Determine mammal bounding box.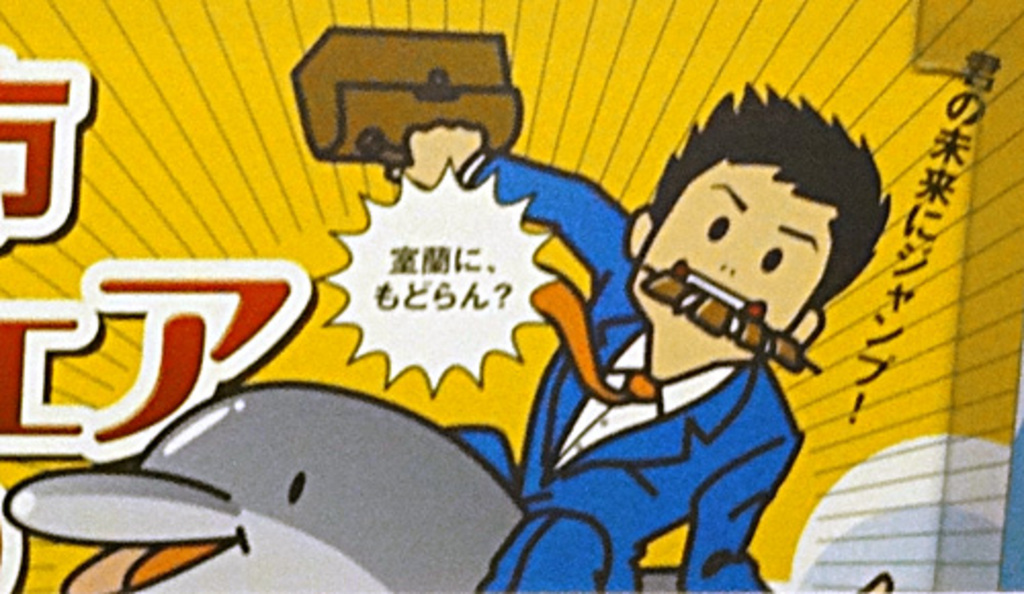
Determined: detection(305, 80, 969, 565).
